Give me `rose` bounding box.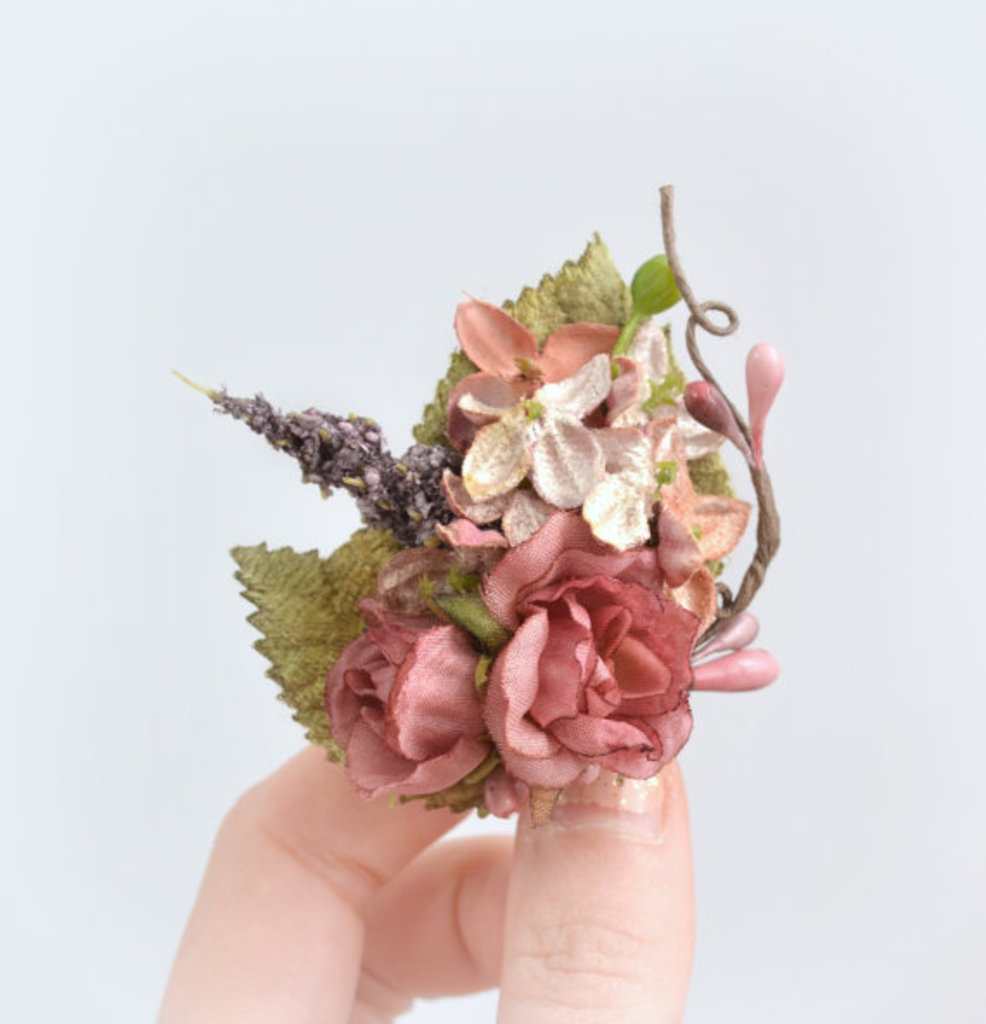
{"x1": 481, "y1": 507, "x2": 694, "y2": 796}.
